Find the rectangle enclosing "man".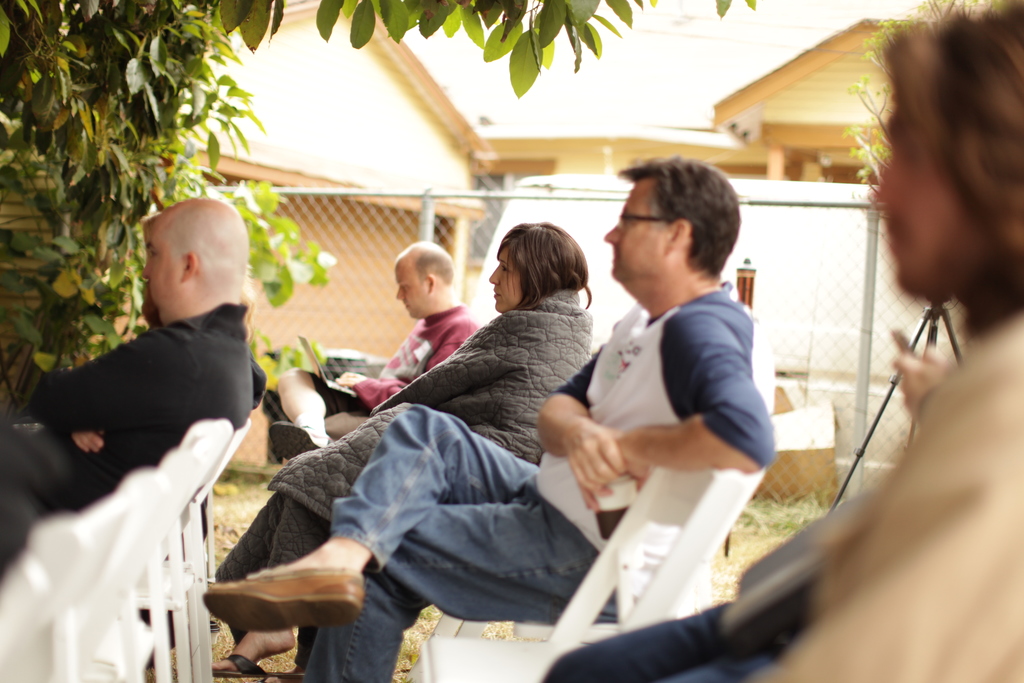
pyautogui.locateOnScreen(201, 154, 772, 682).
